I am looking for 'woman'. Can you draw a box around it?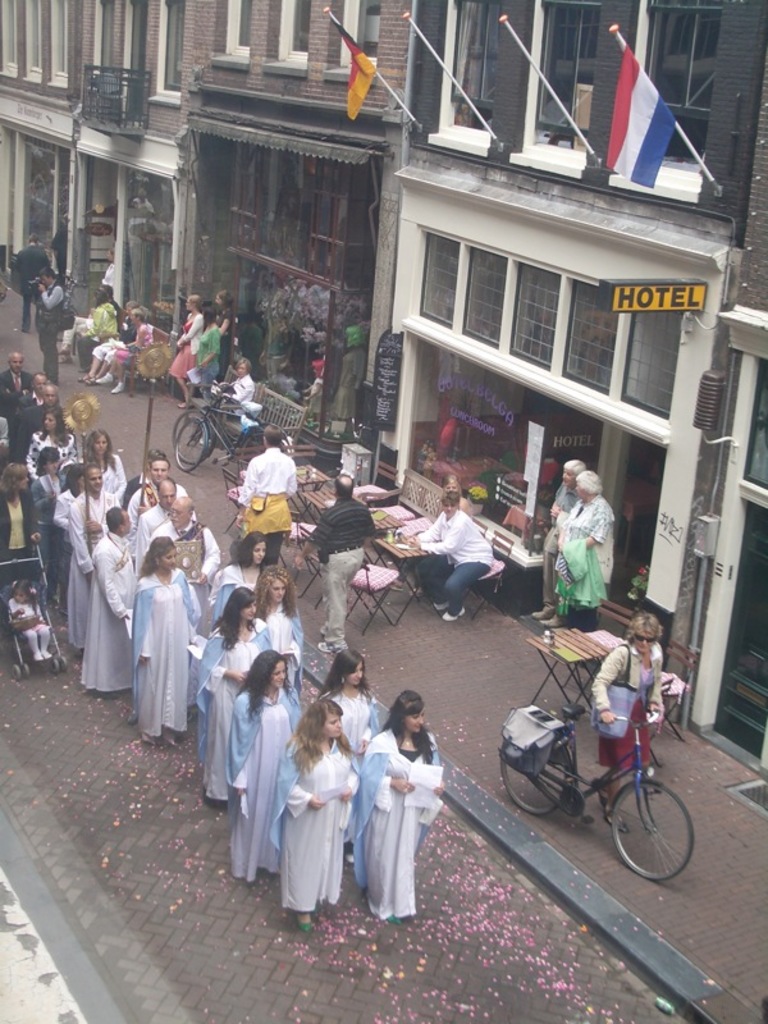
Sure, the bounding box is <region>212, 356, 260, 404</region>.
